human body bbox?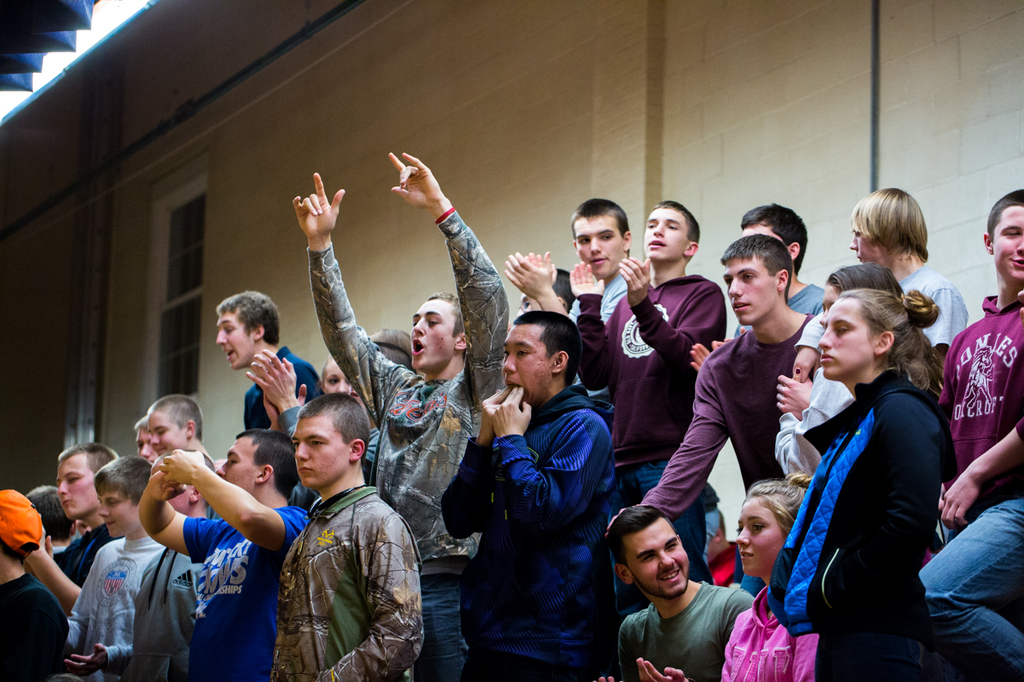
pyautogui.locateOnScreen(558, 208, 617, 381)
